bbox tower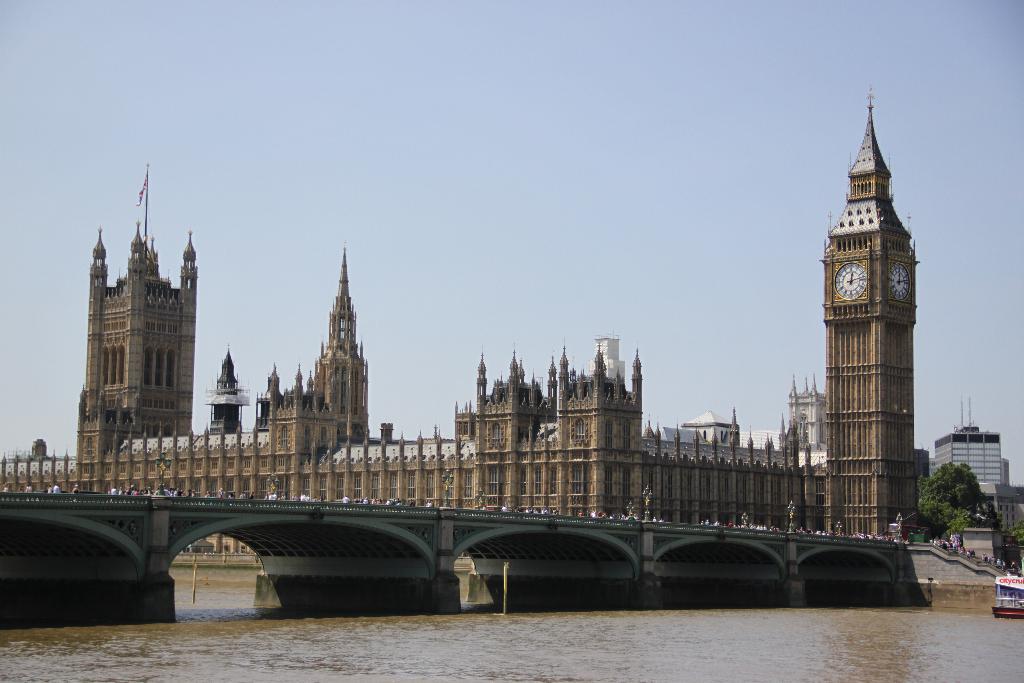
bbox(455, 348, 652, 522)
